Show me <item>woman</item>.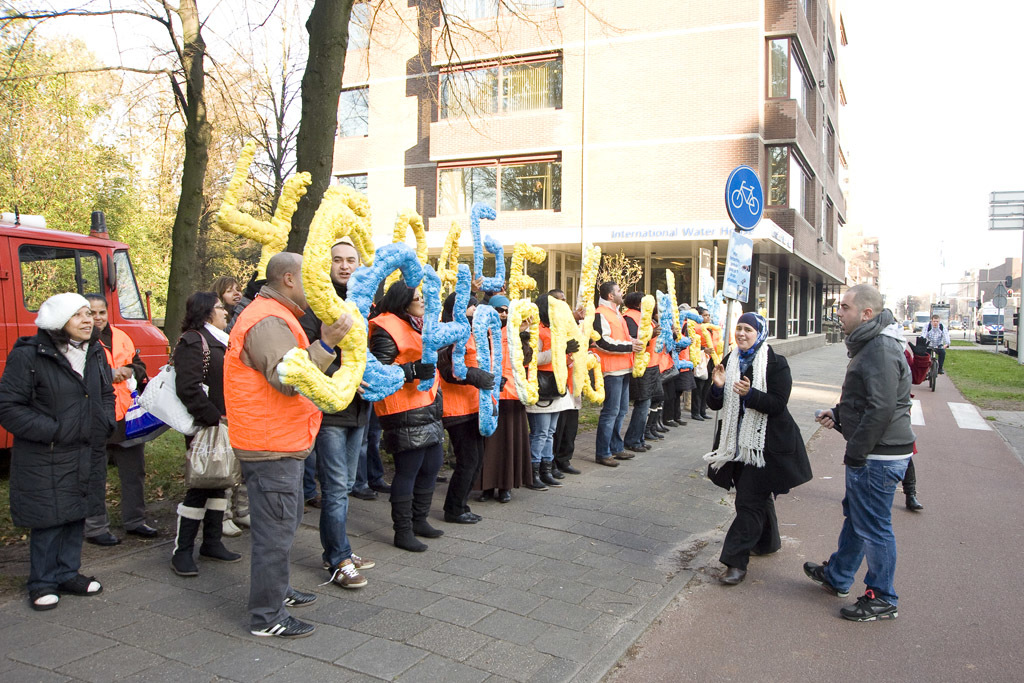
<item>woman</item> is here: BBox(0, 288, 115, 608).
